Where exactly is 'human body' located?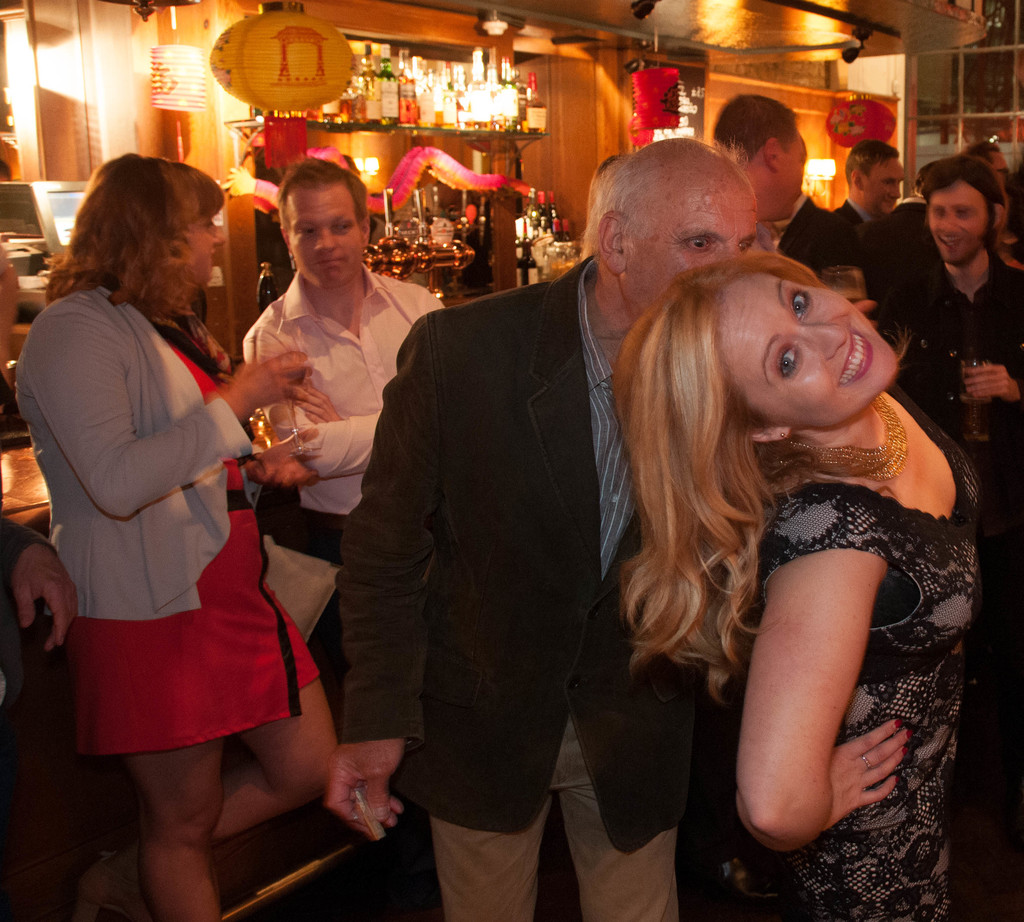
Its bounding box is 312:122:791:921.
